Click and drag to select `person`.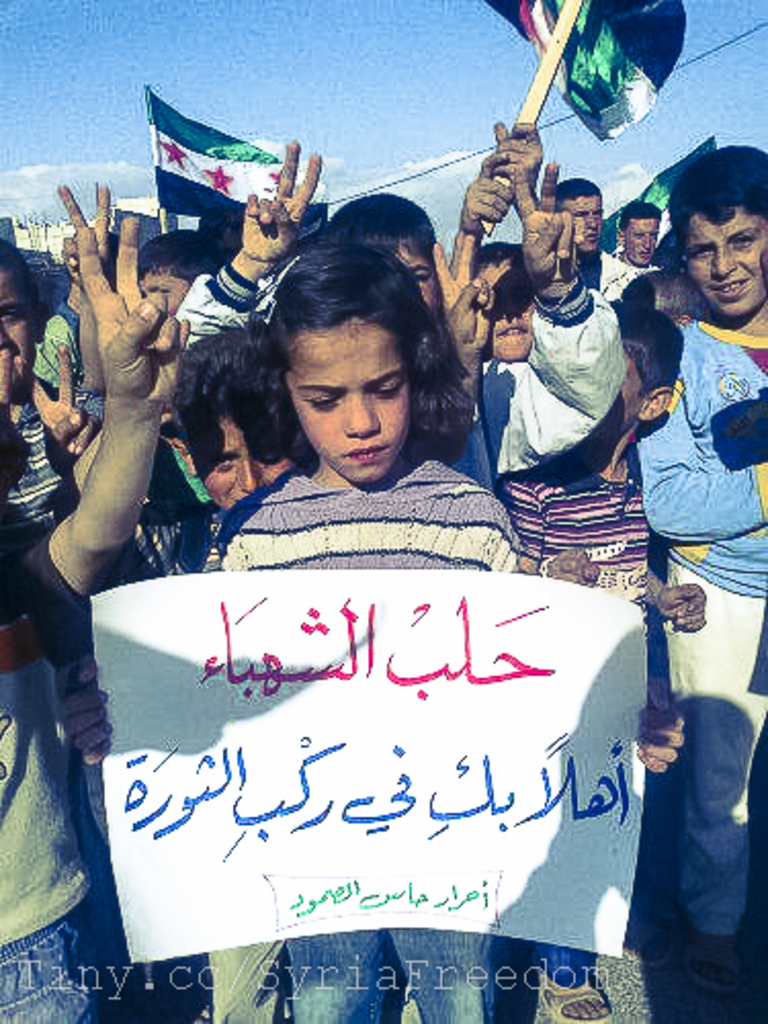
Selection: [x1=193, y1=221, x2=575, y2=1022].
